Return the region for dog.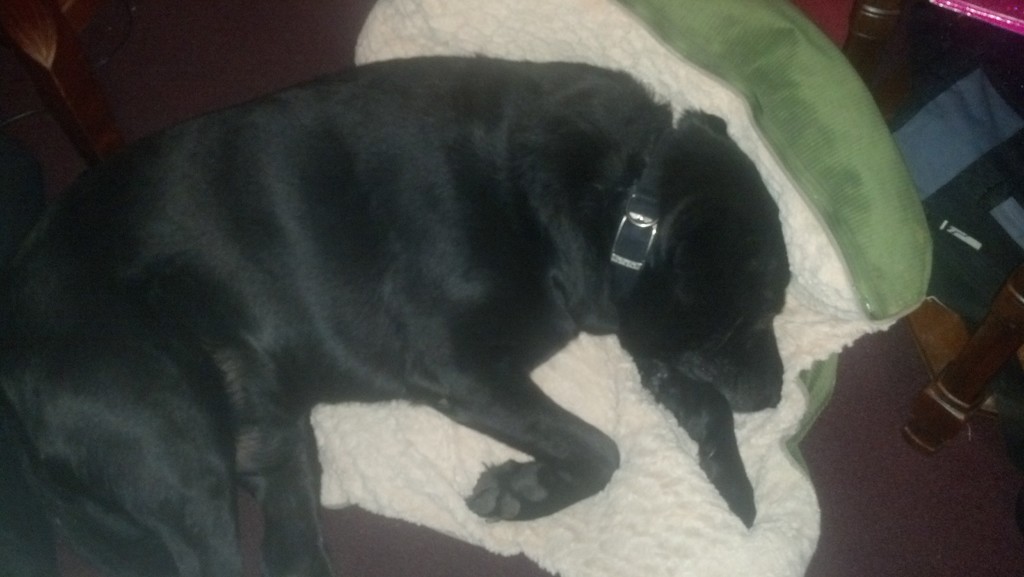
Rect(0, 41, 788, 576).
